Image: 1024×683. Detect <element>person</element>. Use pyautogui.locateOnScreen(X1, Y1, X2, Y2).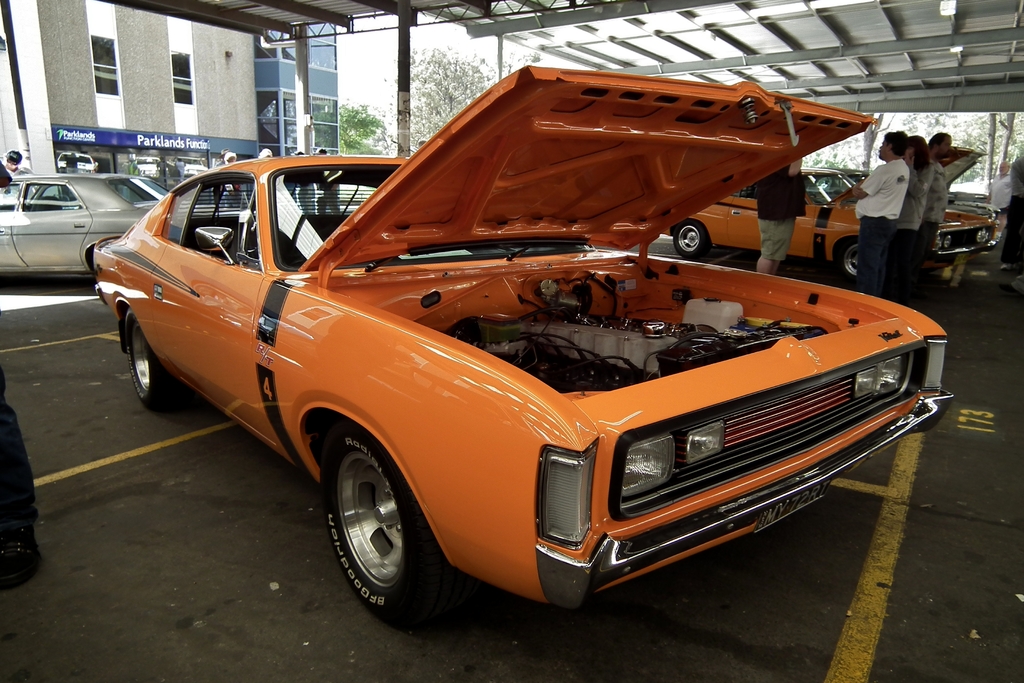
pyautogui.locateOnScreen(990, 163, 1014, 227).
